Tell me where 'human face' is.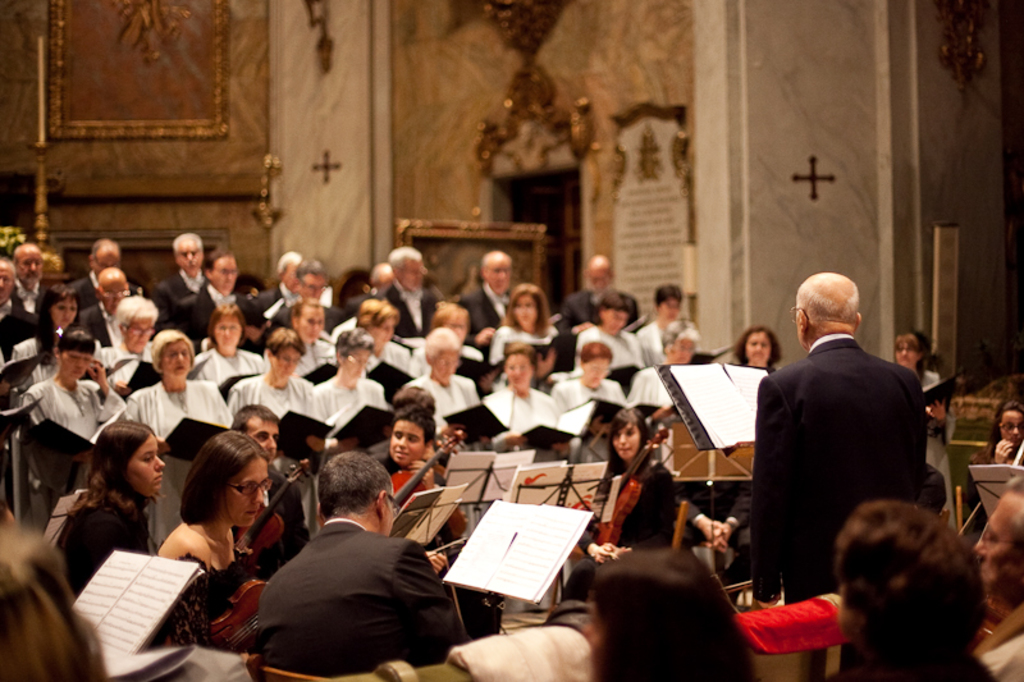
'human face' is at bbox=(508, 284, 539, 331).
